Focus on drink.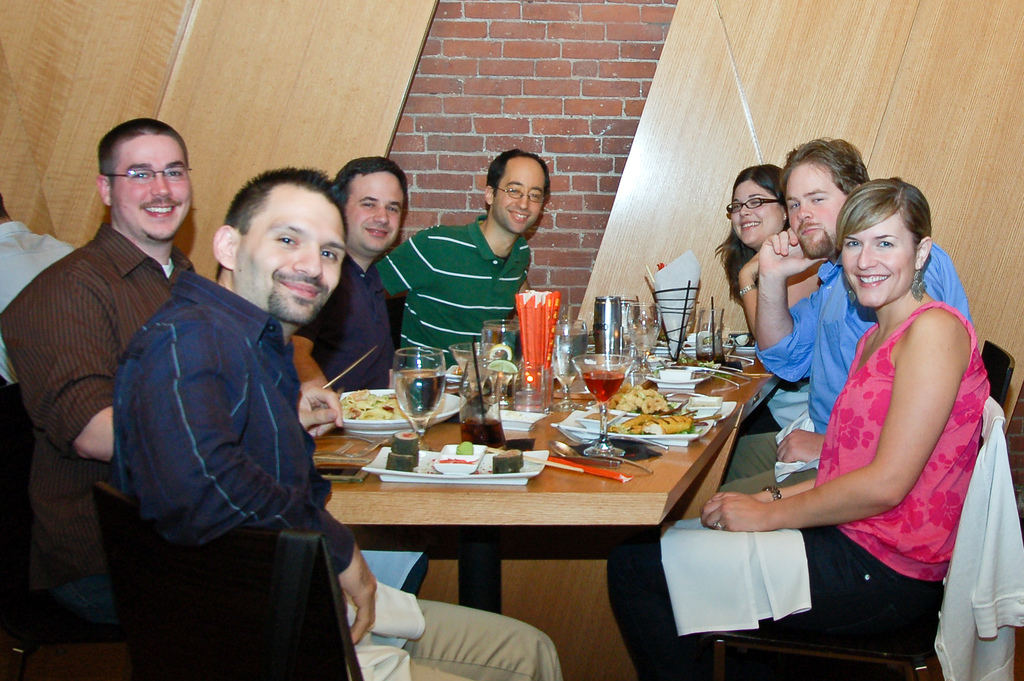
Focused at 388:349:456:429.
